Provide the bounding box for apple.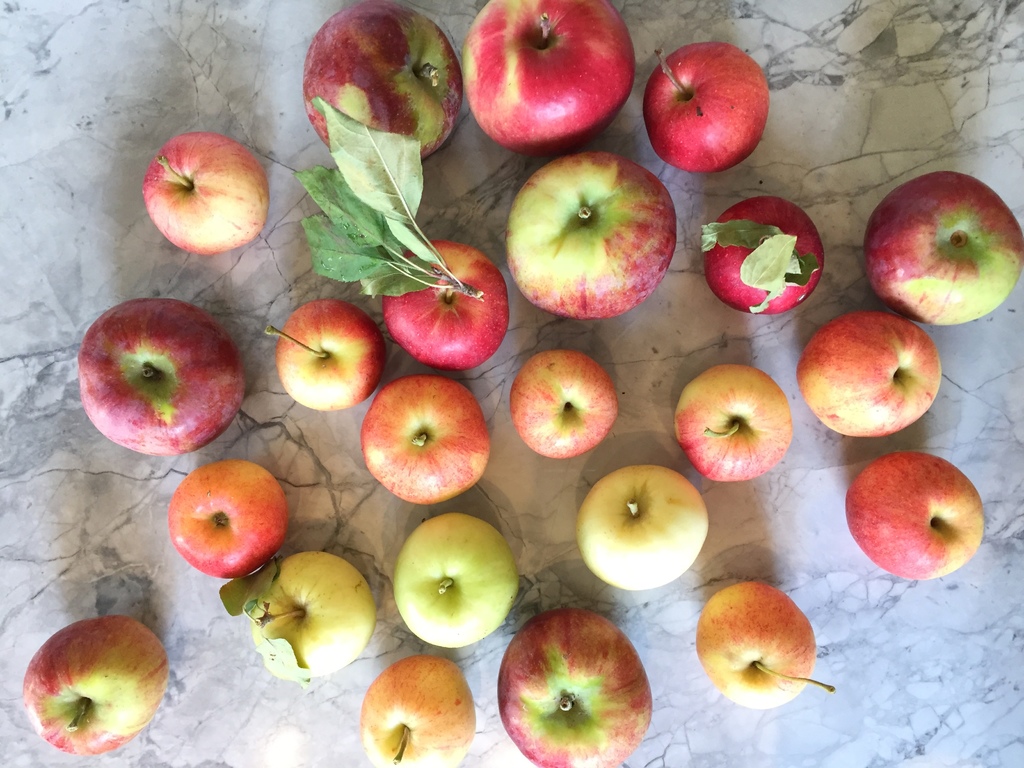
Rect(792, 307, 945, 438).
